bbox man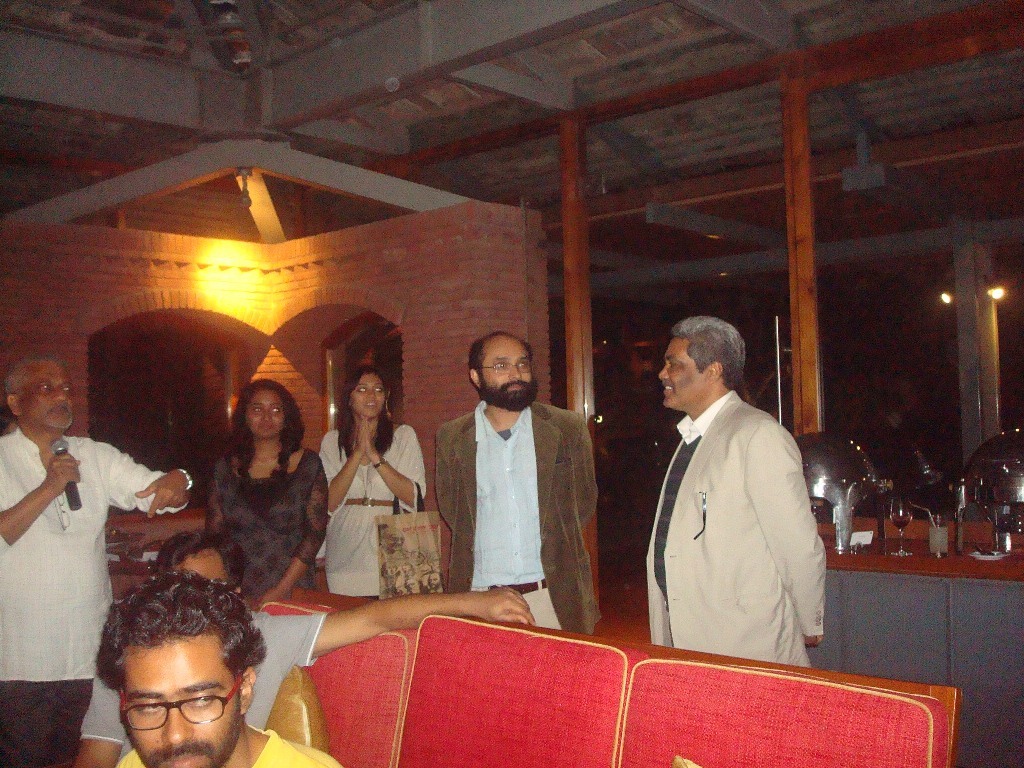
x1=640, y1=310, x2=861, y2=681
